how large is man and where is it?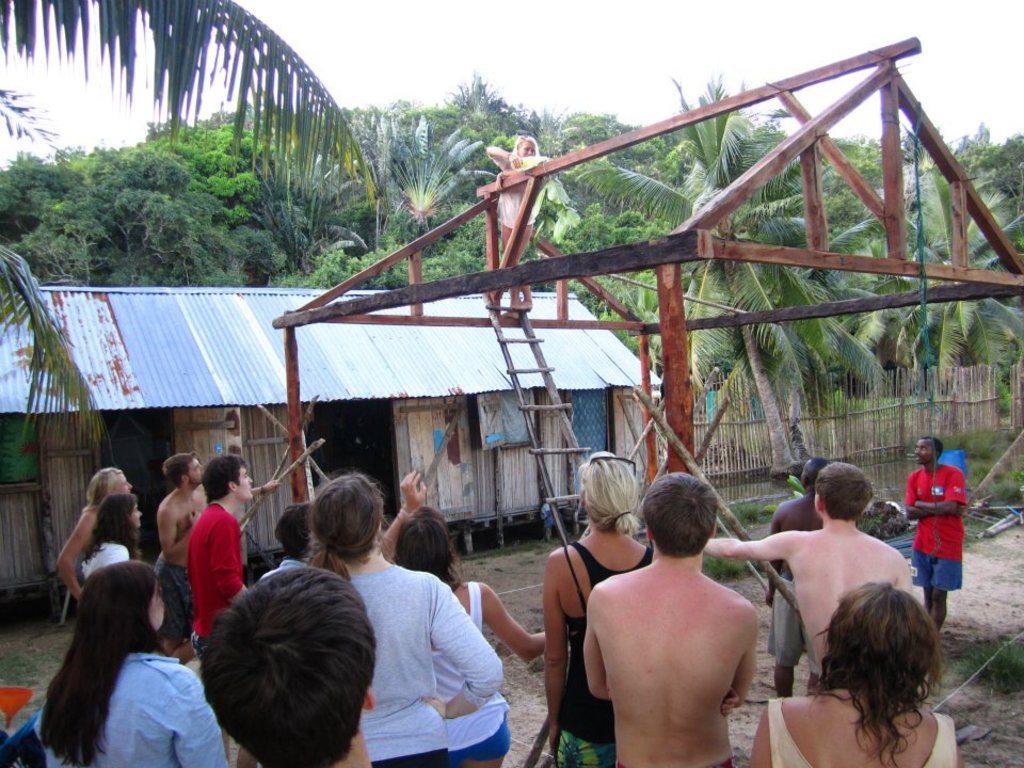
Bounding box: 753 458 827 699.
